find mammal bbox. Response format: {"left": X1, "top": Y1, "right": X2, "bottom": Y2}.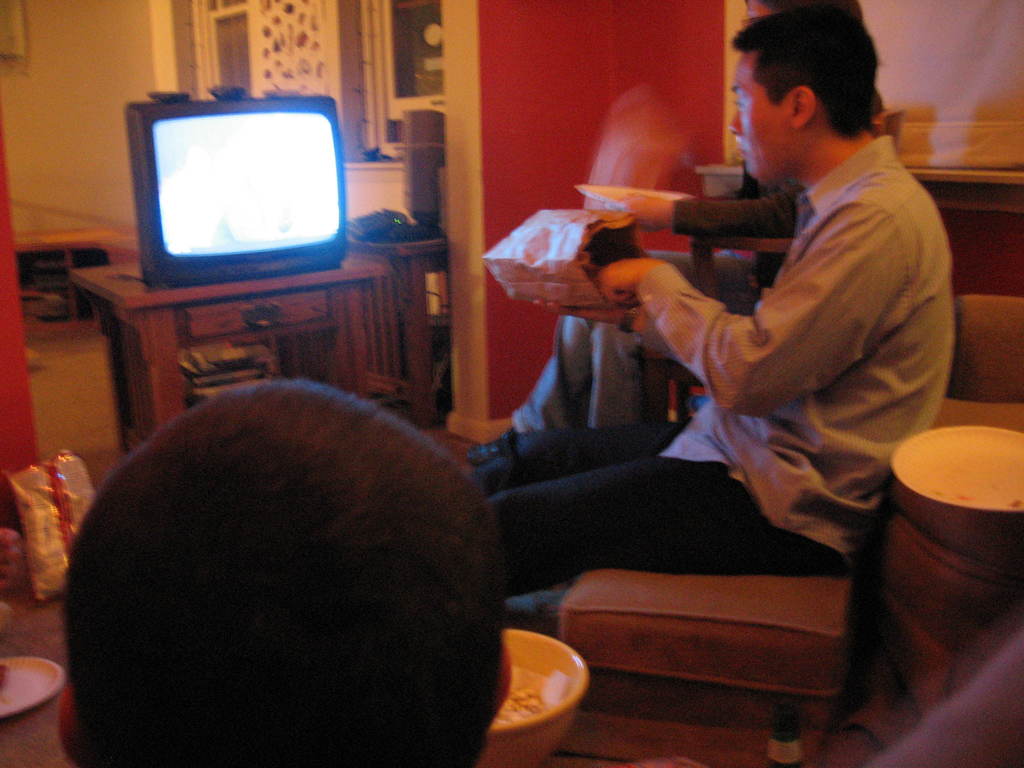
{"left": 481, "top": 4, "right": 950, "bottom": 576}.
